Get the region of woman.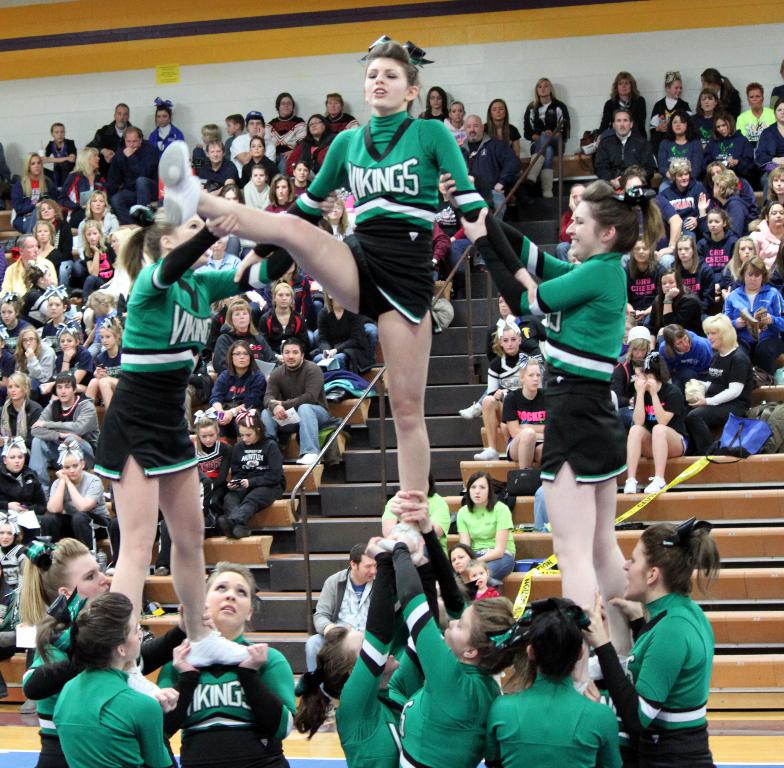
12,153,61,235.
